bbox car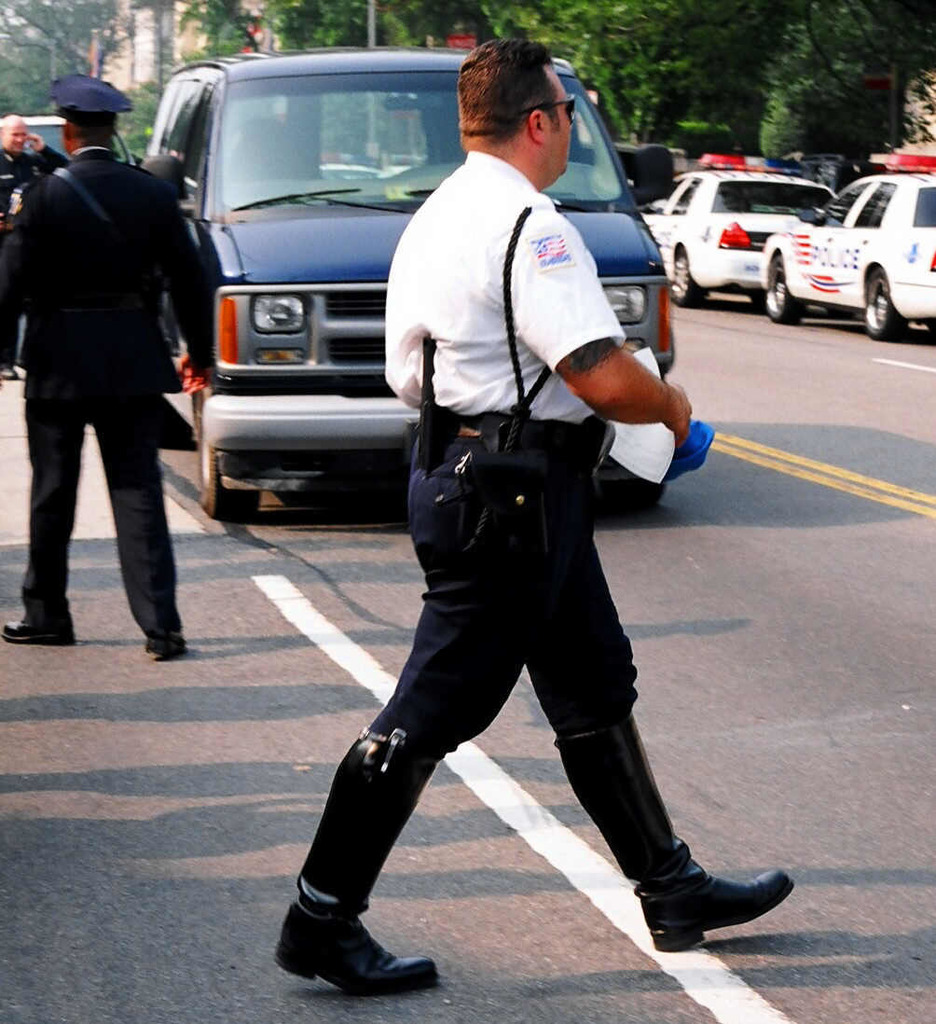
639, 157, 838, 312
